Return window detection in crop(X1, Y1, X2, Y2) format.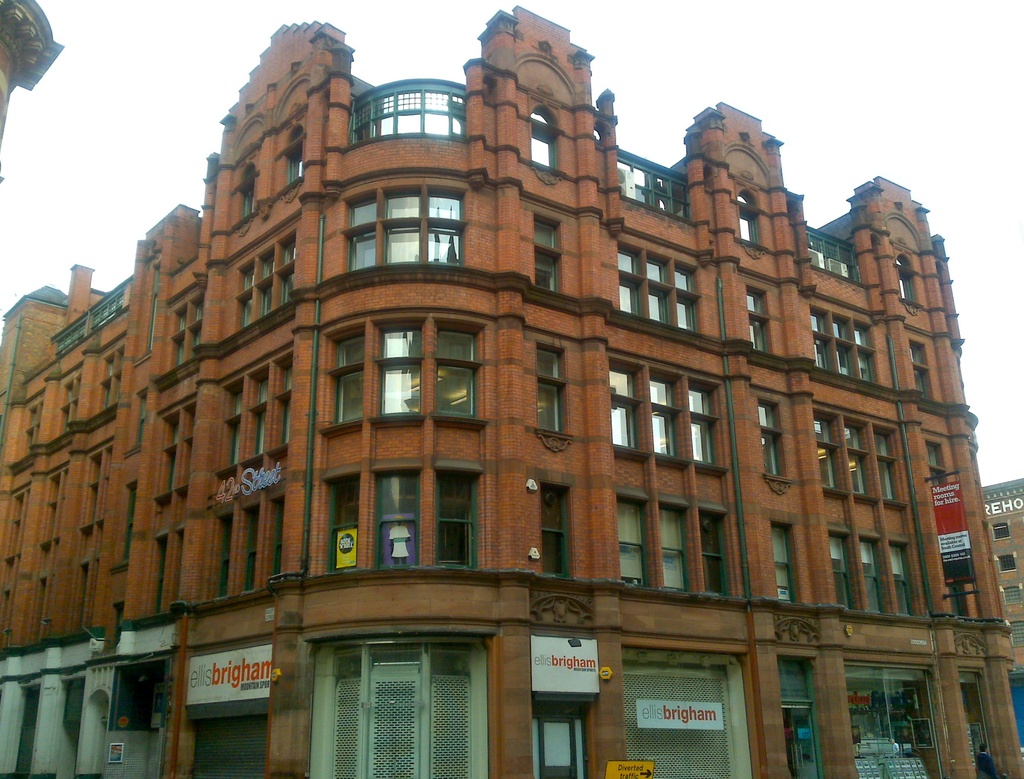
crop(538, 479, 574, 577).
